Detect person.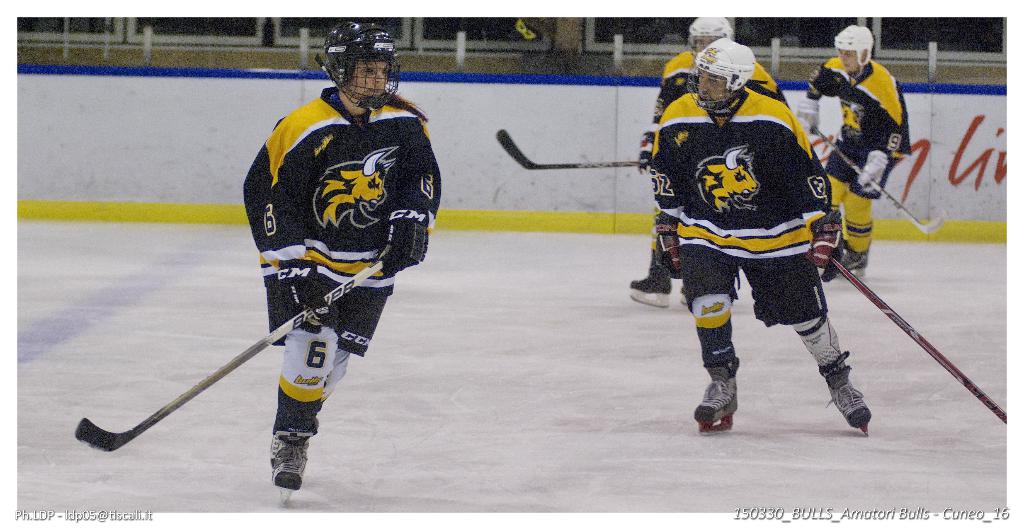
Detected at x1=652 y1=40 x2=872 y2=432.
